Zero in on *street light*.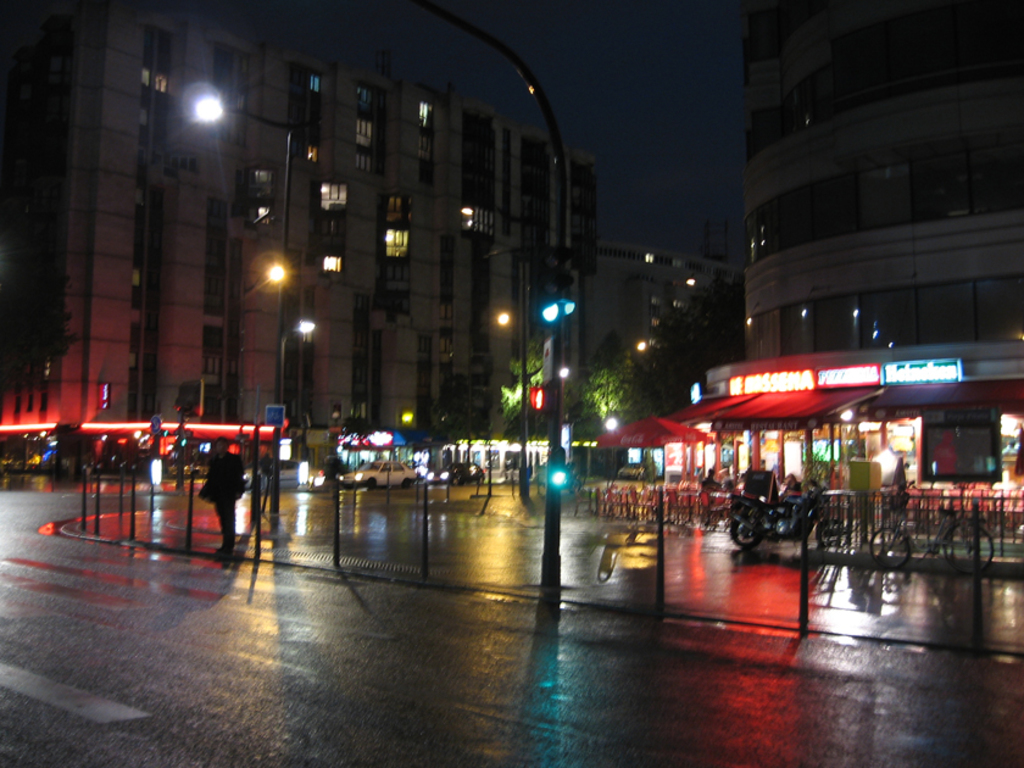
Zeroed in: <bbox>188, 84, 305, 416</bbox>.
